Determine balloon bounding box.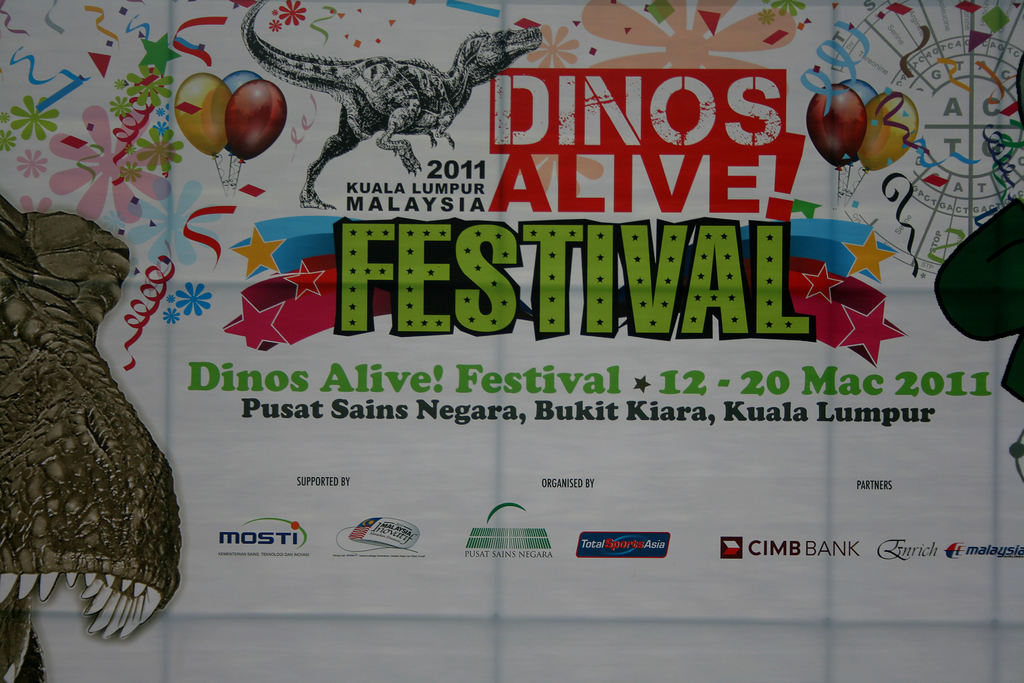
Determined: Rect(857, 105, 891, 158).
